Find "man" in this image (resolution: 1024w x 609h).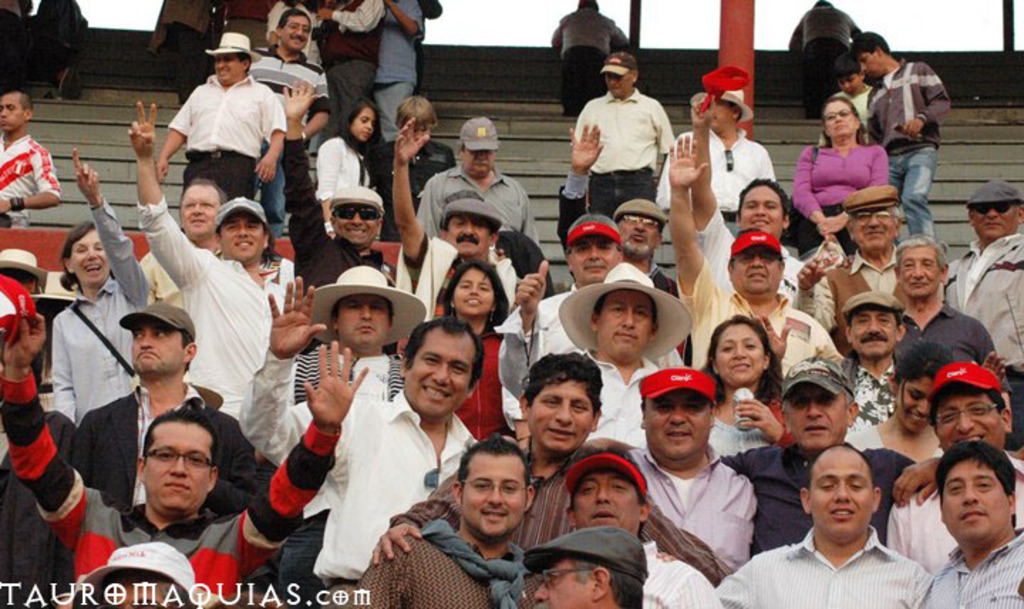
bbox=(239, 276, 485, 608).
